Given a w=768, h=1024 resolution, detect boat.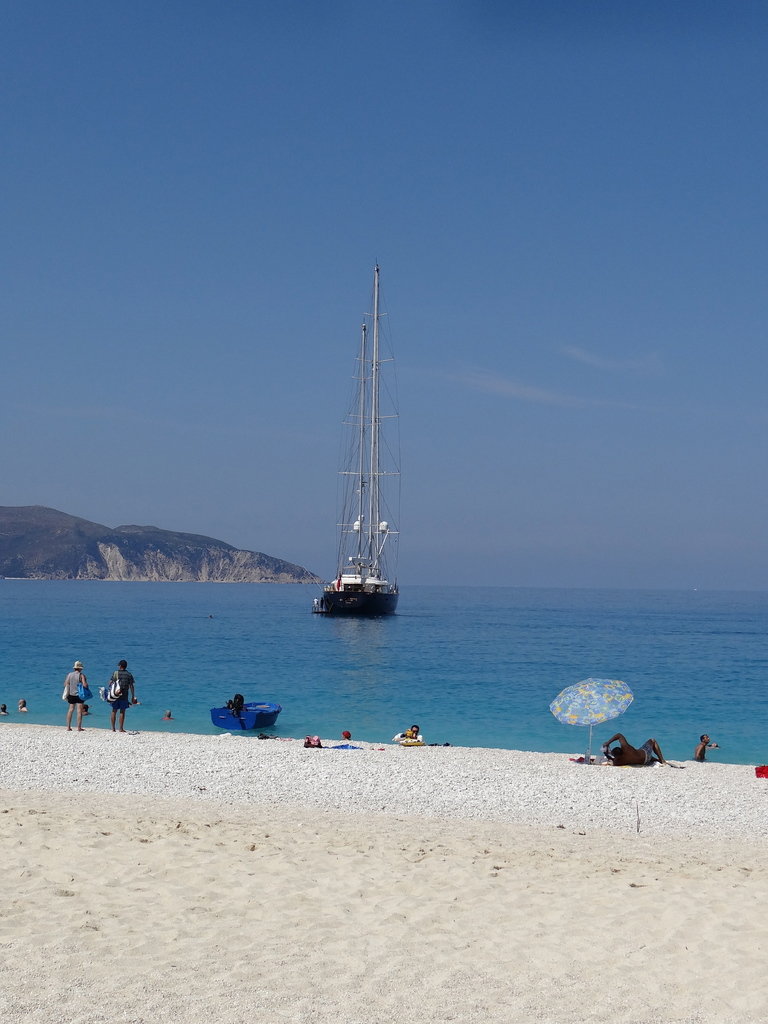
box(199, 688, 294, 741).
